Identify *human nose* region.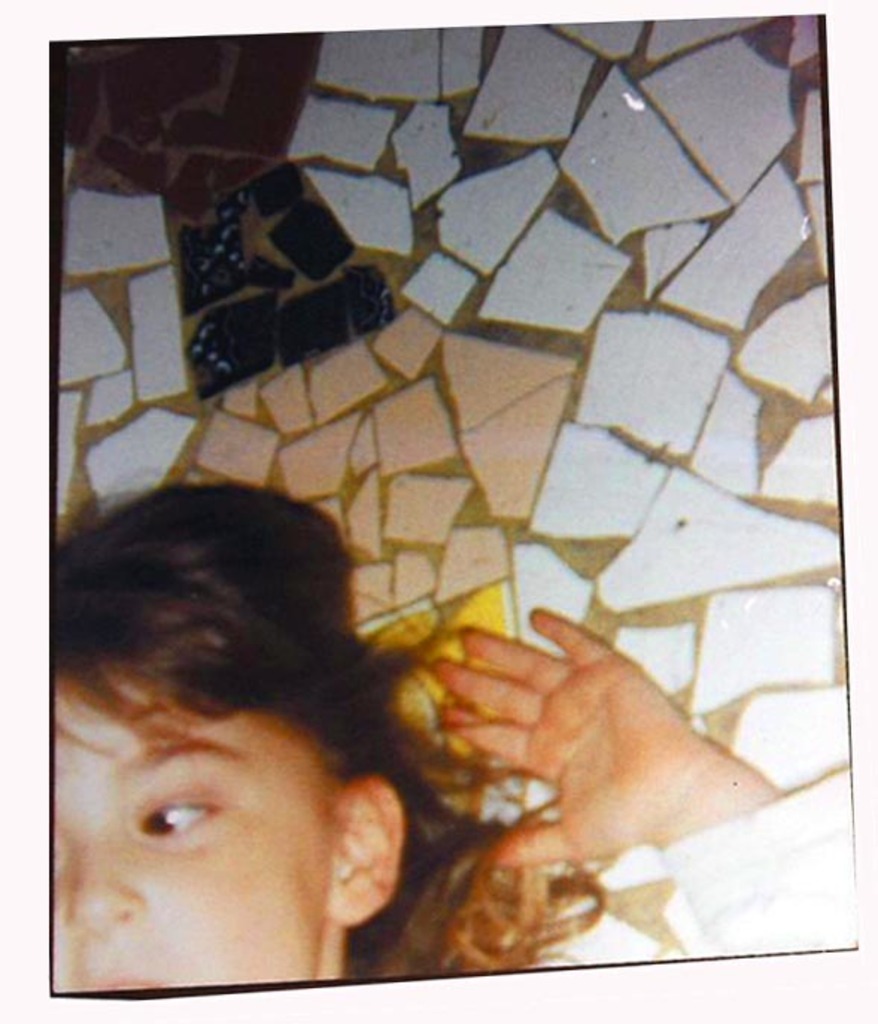
Region: bbox=[67, 836, 145, 926].
